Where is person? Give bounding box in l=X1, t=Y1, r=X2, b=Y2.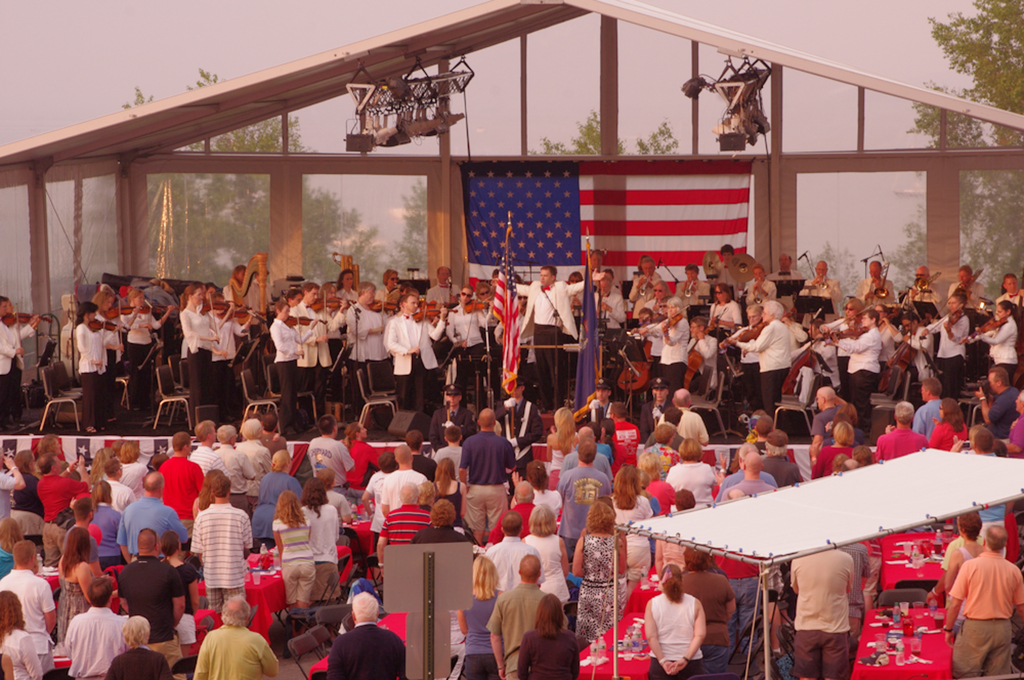
l=971, t=298, r=1014, b=382.
